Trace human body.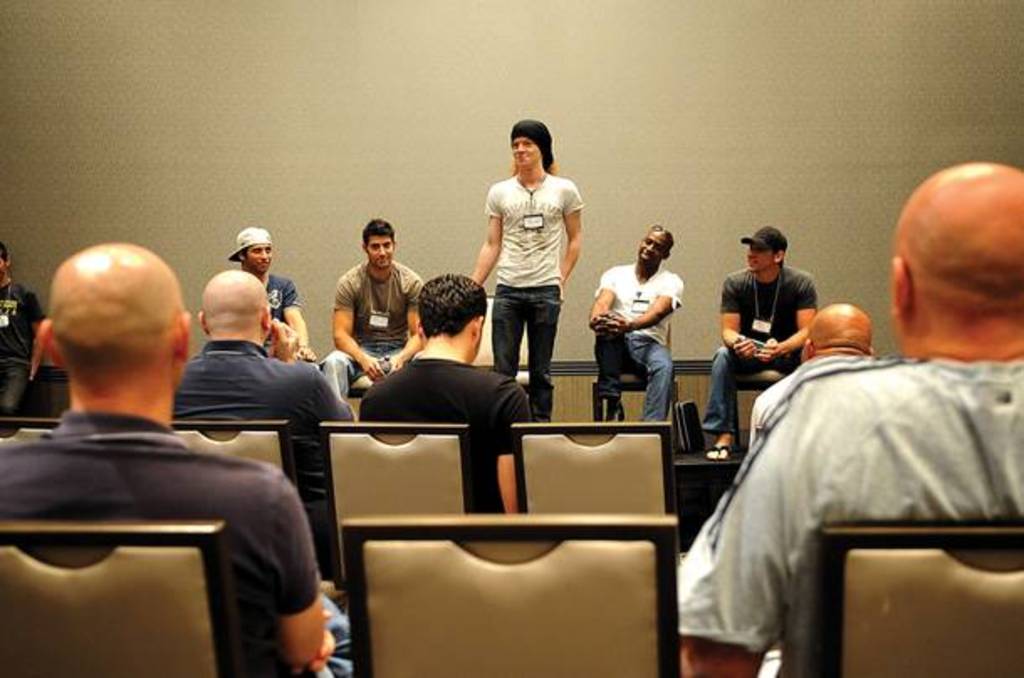
Traced to x1=319 y1=220 x2=421 y2=406.
